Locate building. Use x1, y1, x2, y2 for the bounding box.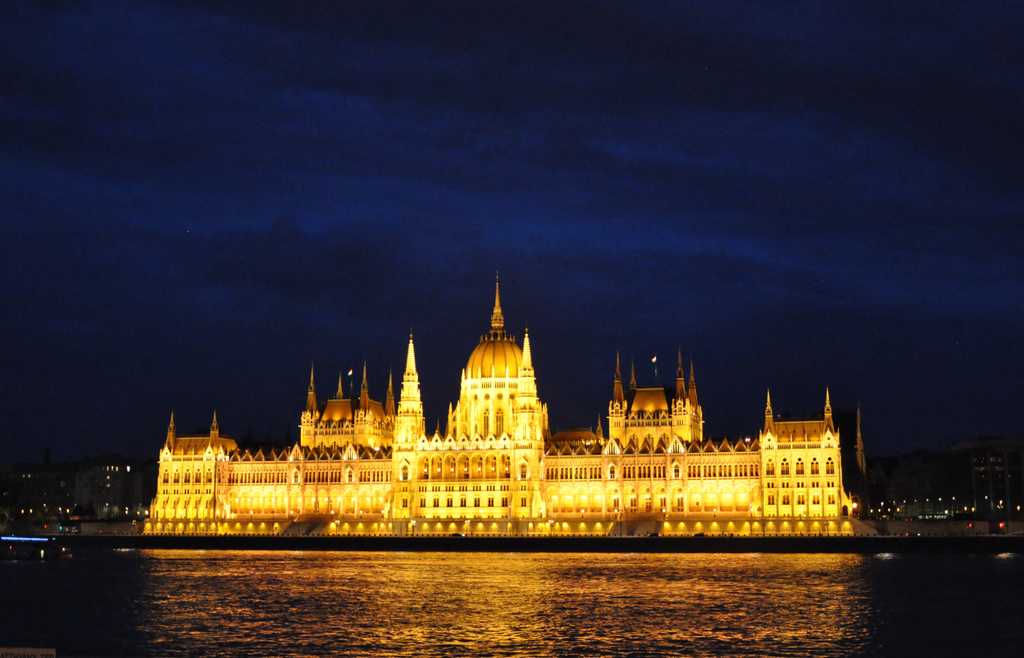
141, 272, 876, 534.
